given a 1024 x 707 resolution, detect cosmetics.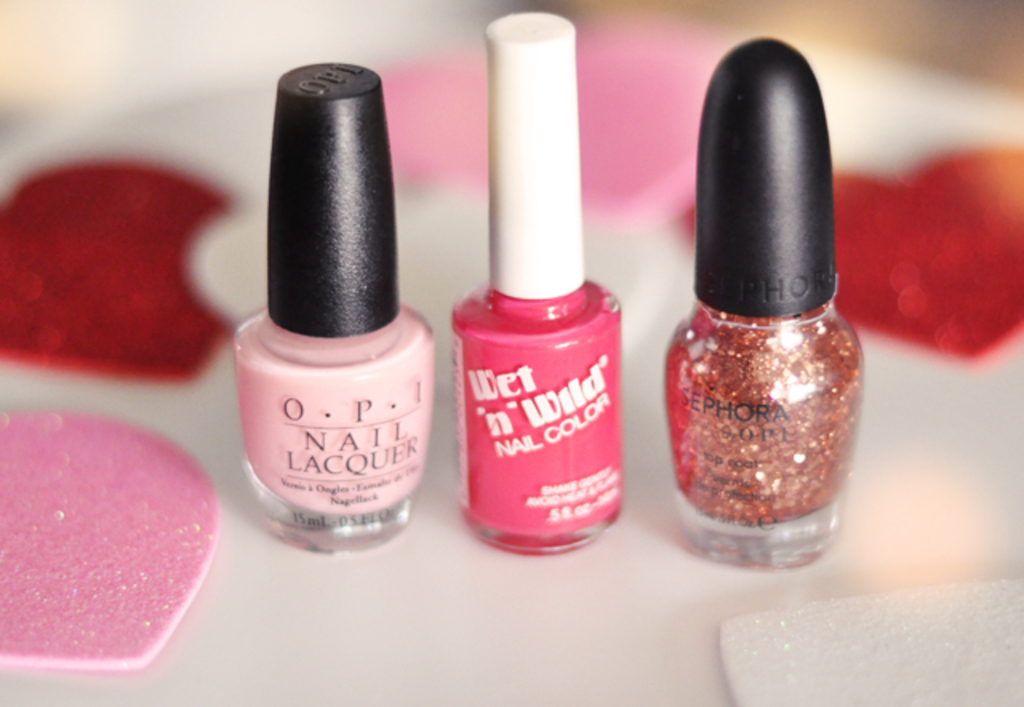
(453,5,629,566).
